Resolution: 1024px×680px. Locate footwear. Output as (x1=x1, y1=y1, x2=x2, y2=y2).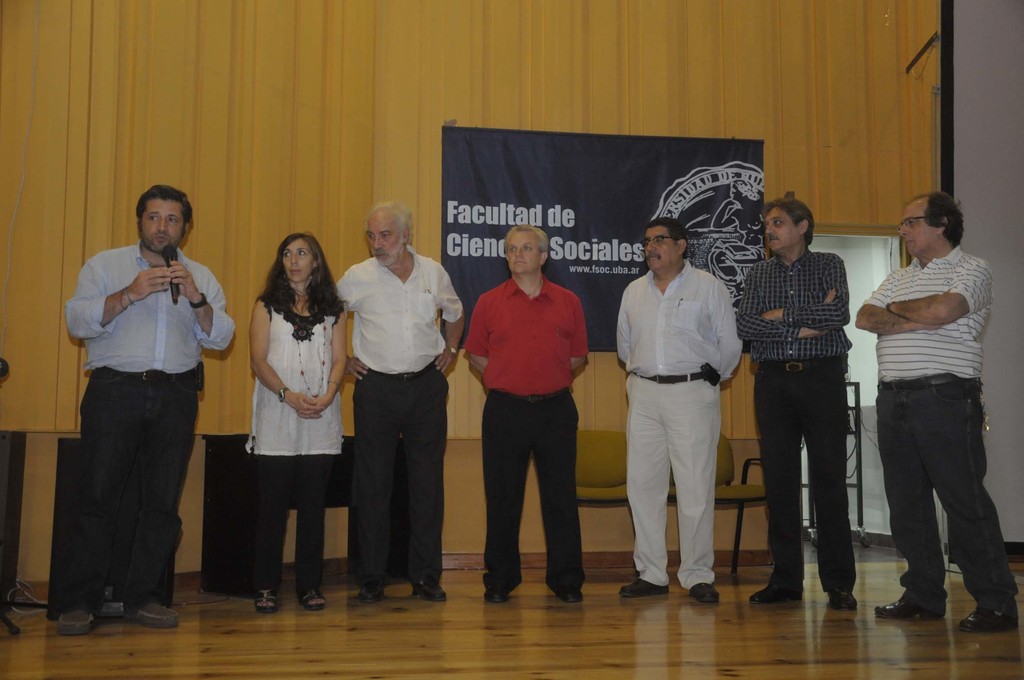
(x1=826, y1=587, x2=858, y2=610).
